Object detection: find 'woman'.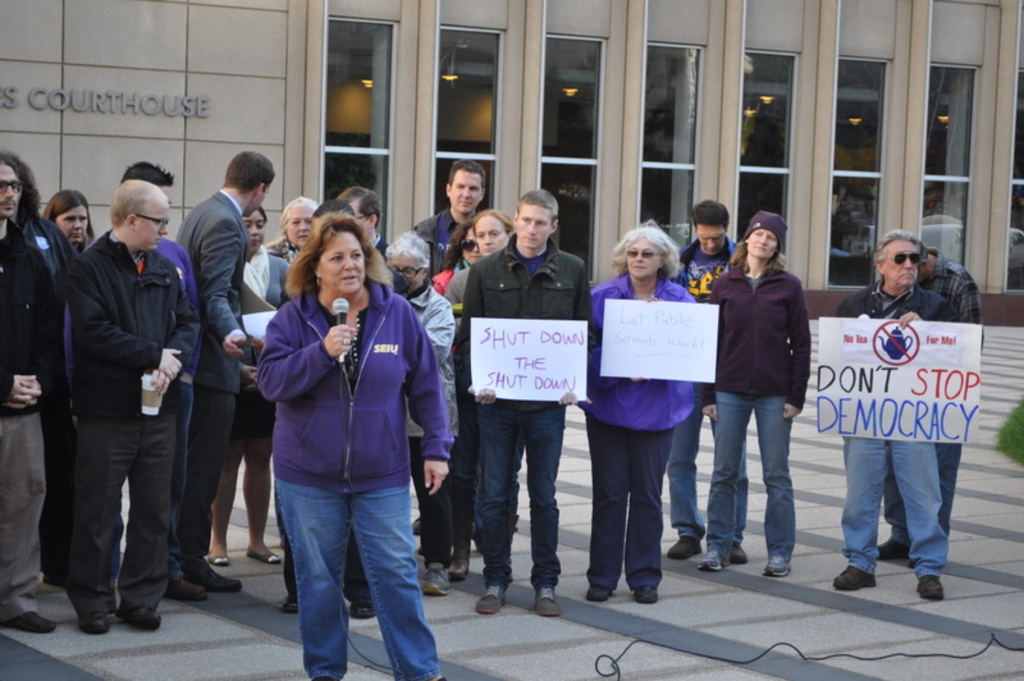
box(378, 227, 461, 599).
